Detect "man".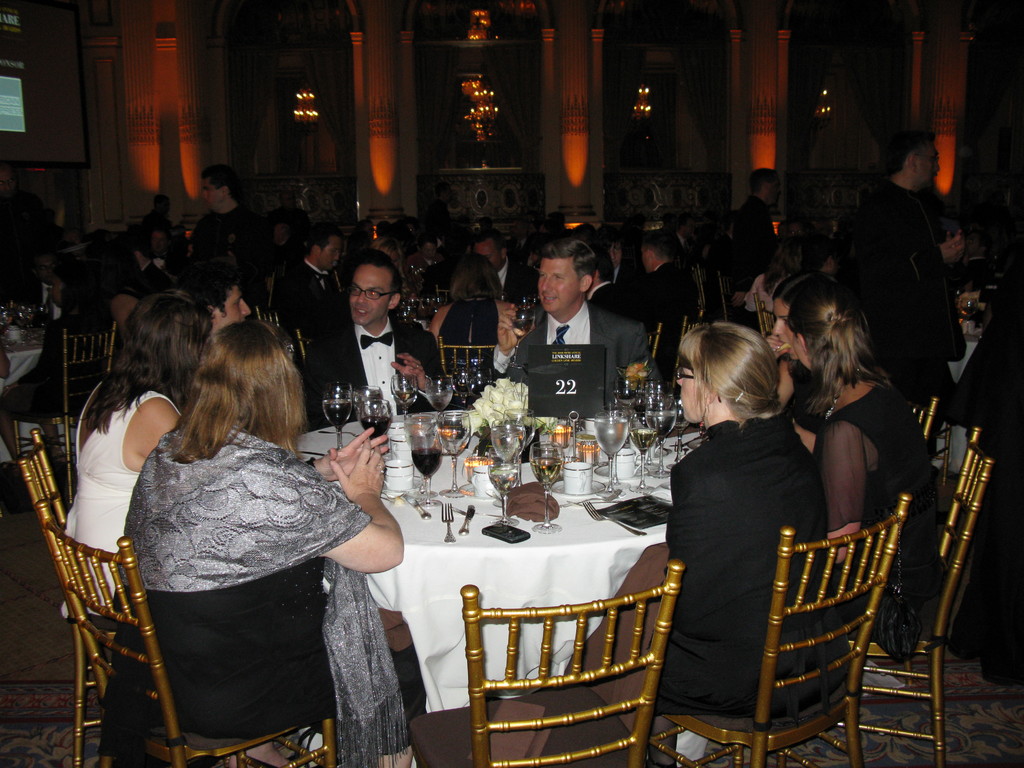
Detected at bbox(193, 276, 248, 330).
